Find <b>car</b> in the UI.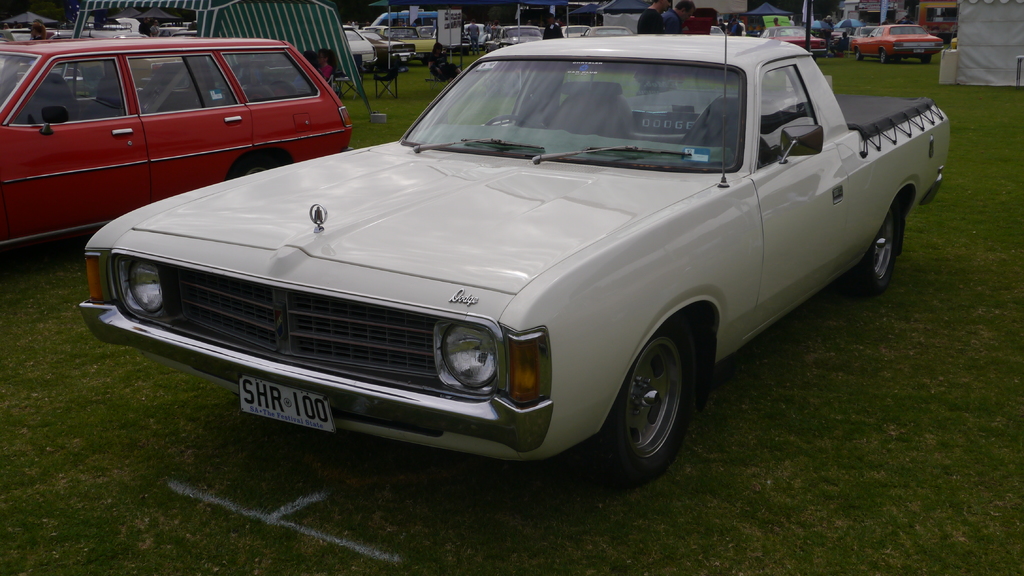
UI element at <bbox>356, 28, 414, 63</bbox>.
